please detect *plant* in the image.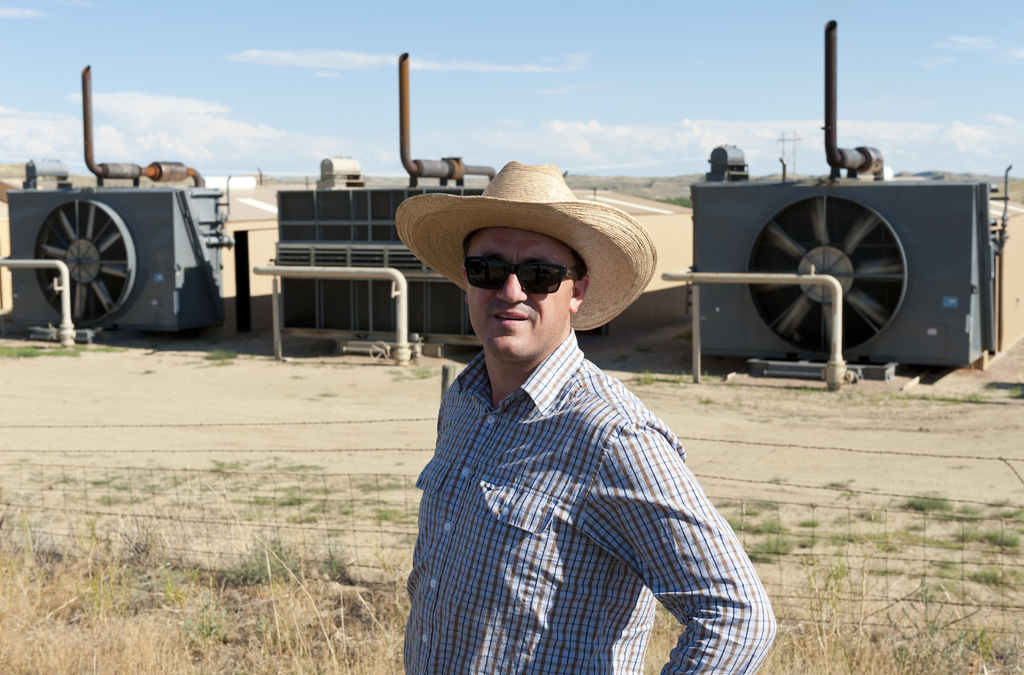
locate(0, 339, 86, 358).
